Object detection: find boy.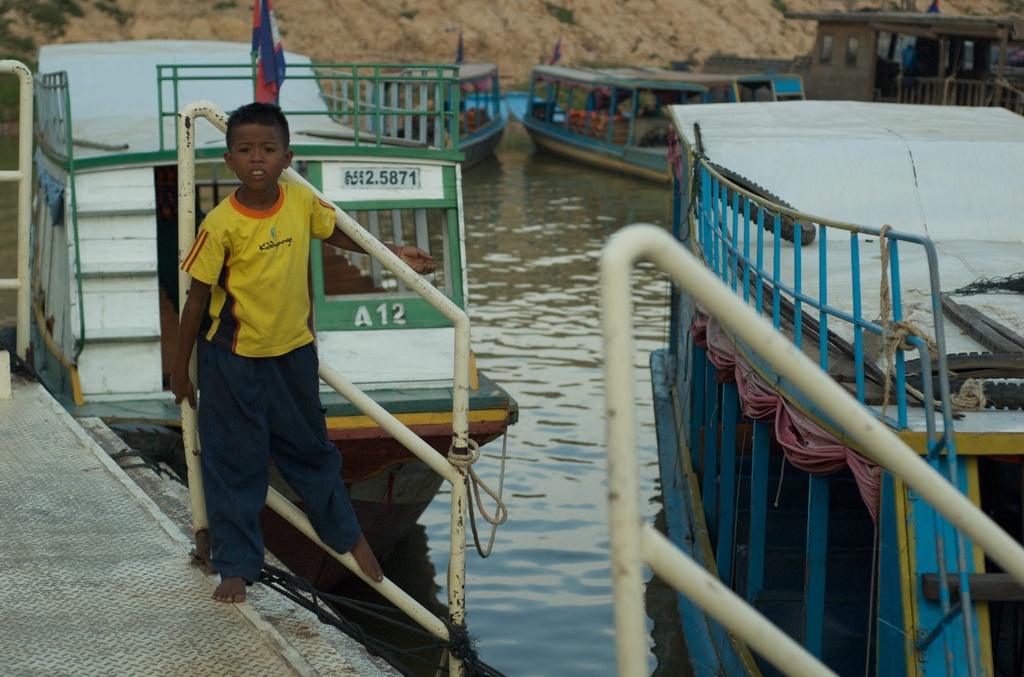
150, 79, 374, 615.
